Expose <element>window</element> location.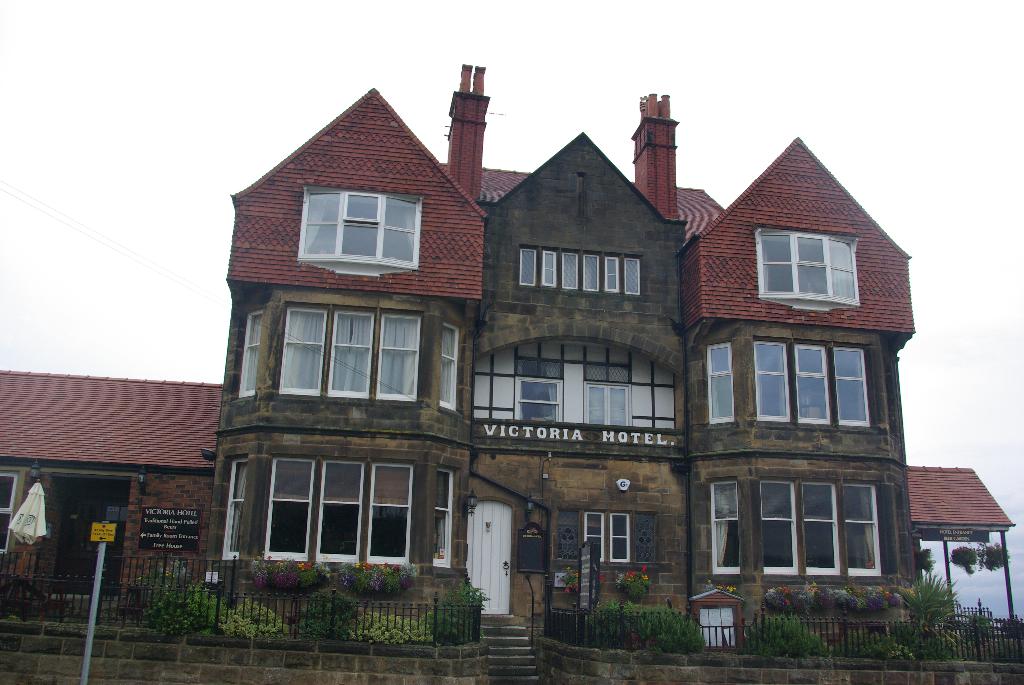
Exposed at locate(270, 300, 454, 404).
